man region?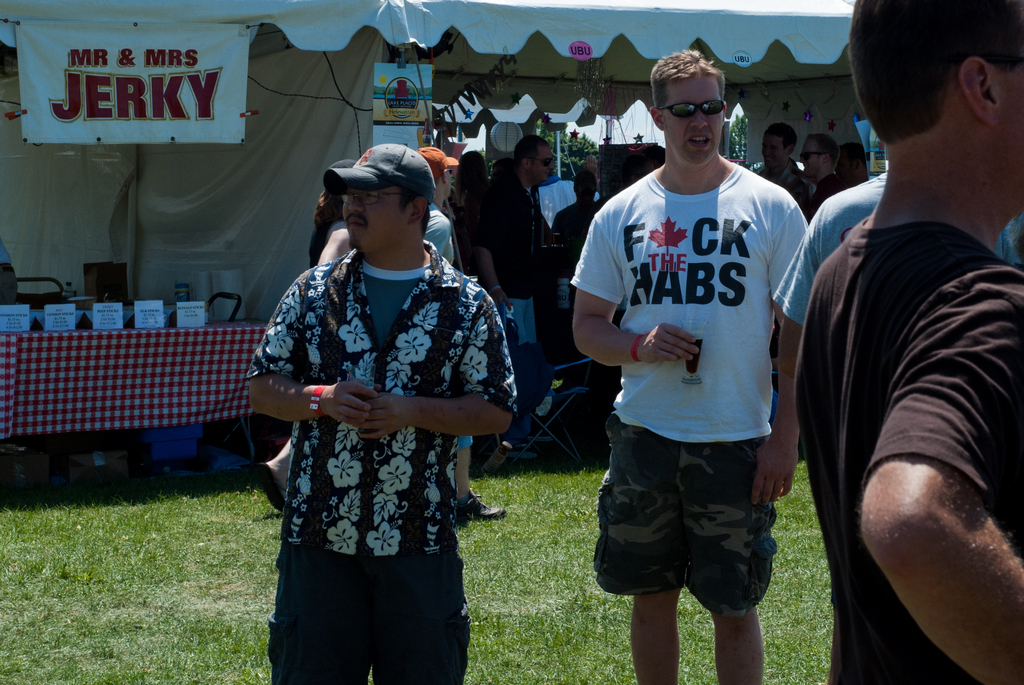
box=[577, 58, 817, 636]
